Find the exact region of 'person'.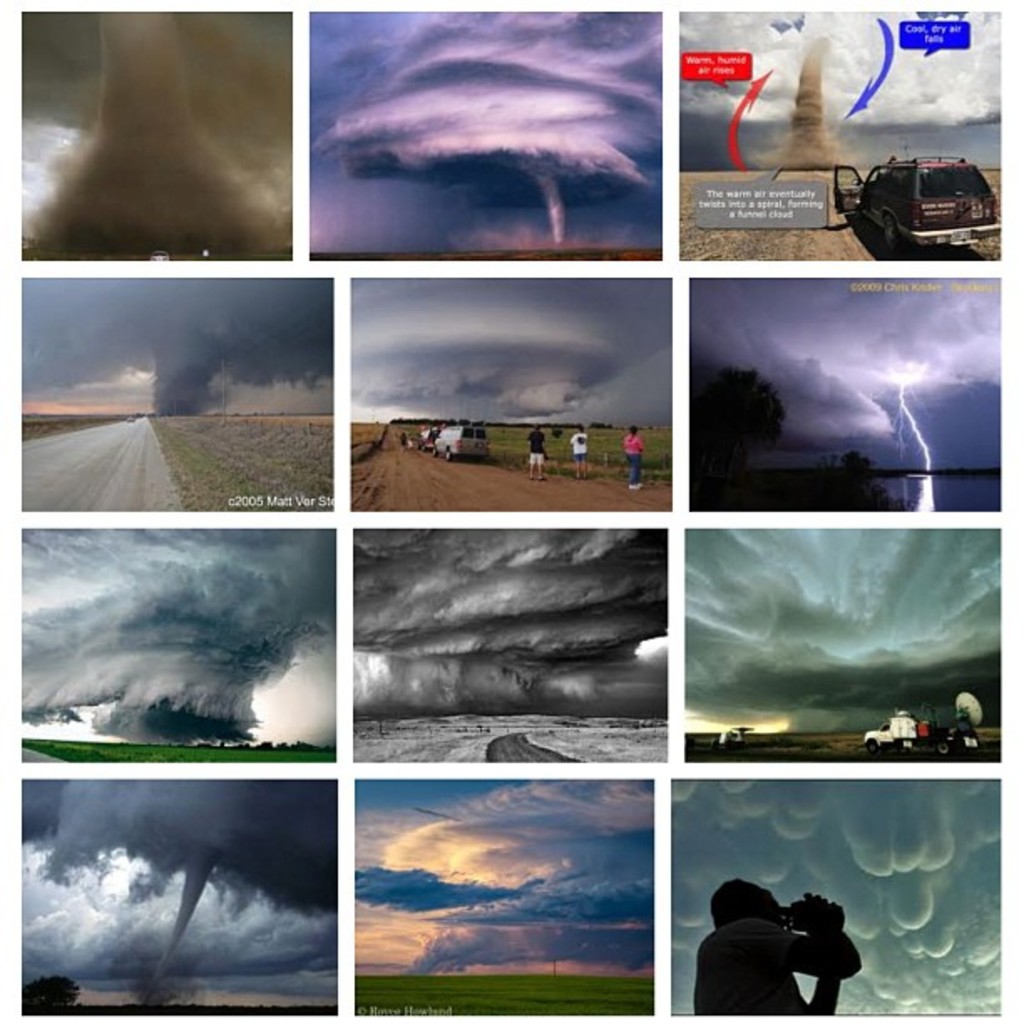
Exact region: l=621, t=423, r=651, b=504.
